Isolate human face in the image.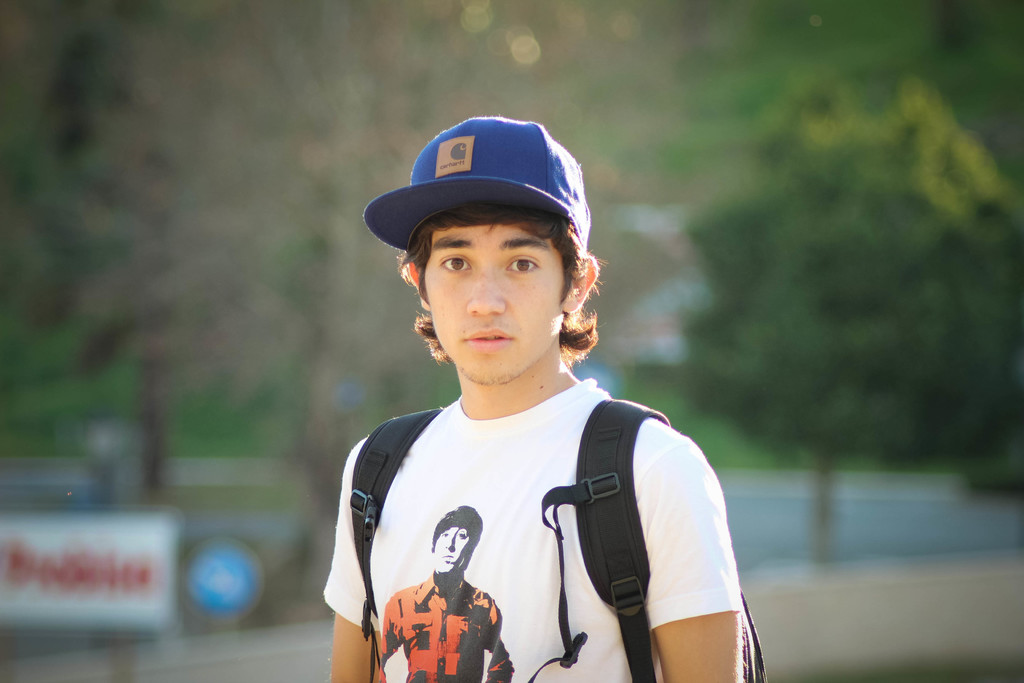
Isolated region: 435 523 473 578.
